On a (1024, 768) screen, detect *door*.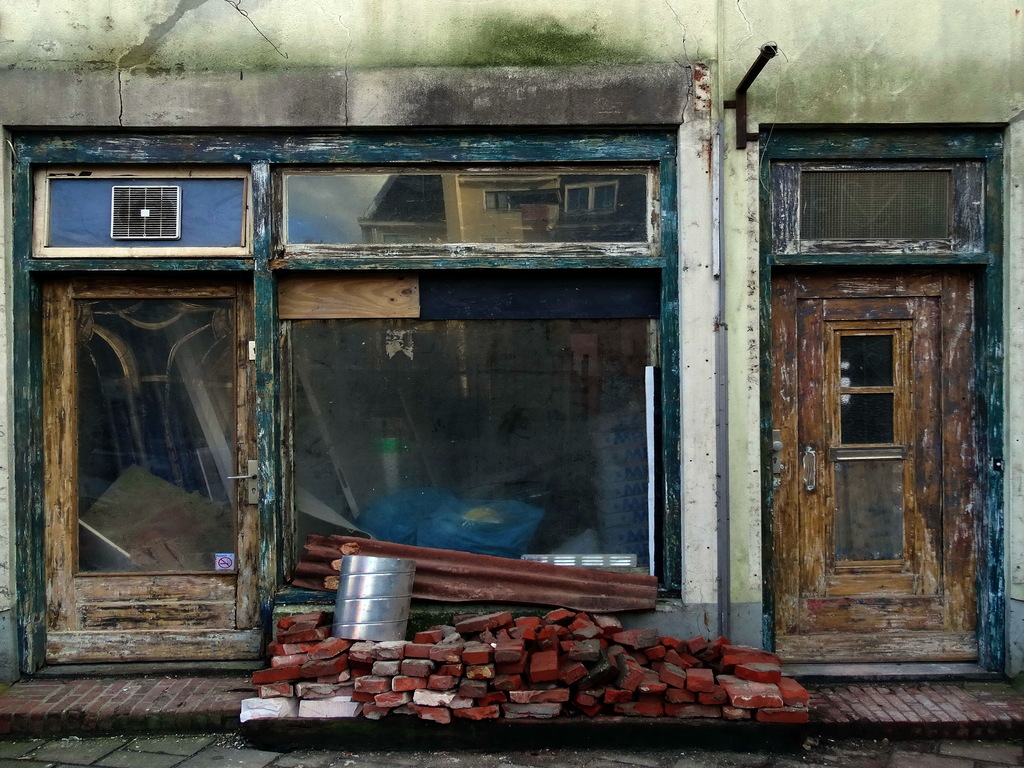
[x1=772, y1=247, x2=969, y2=671].
